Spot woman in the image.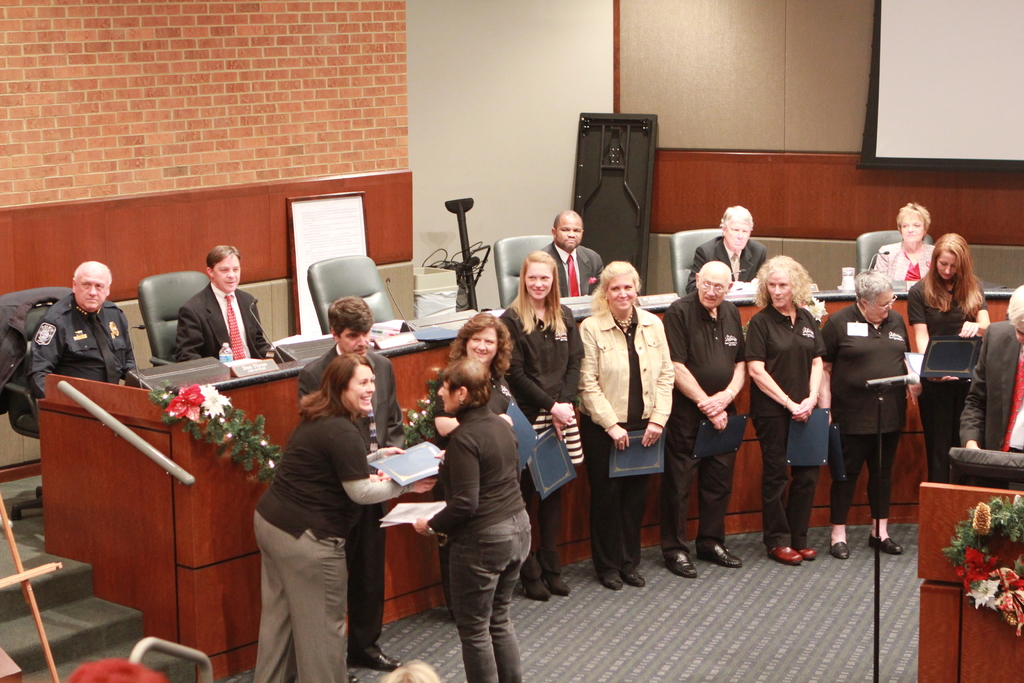
woman found at [241, 342, 384, 682].
